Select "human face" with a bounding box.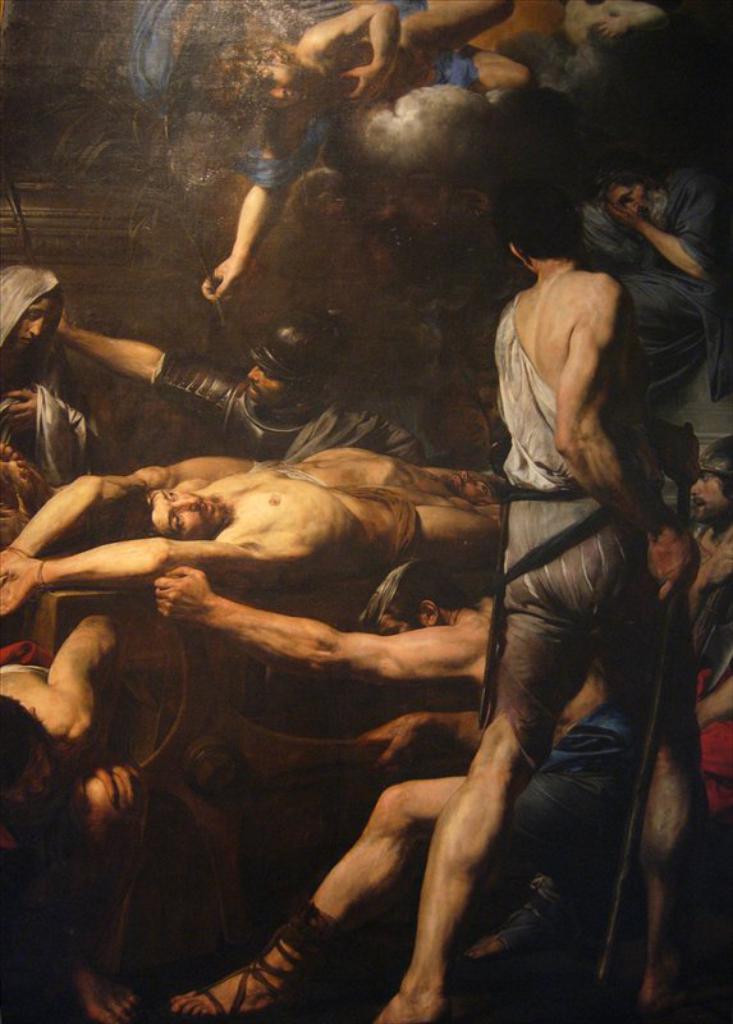
(left=252, top=65, right=320, bottom=110).
